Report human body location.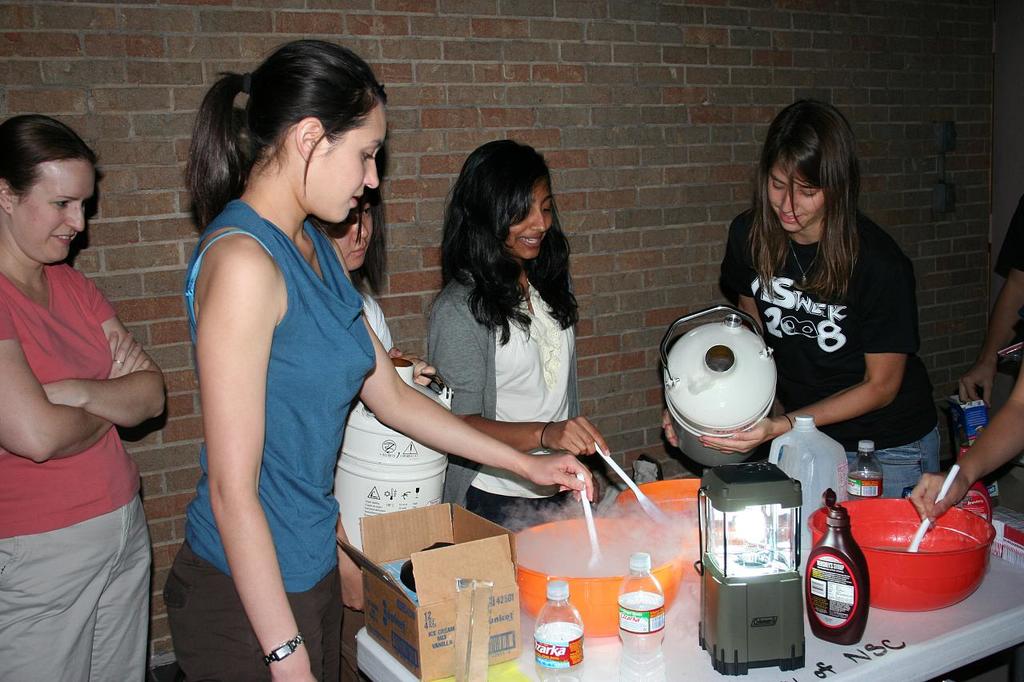
Report: (0,121,154,681).
